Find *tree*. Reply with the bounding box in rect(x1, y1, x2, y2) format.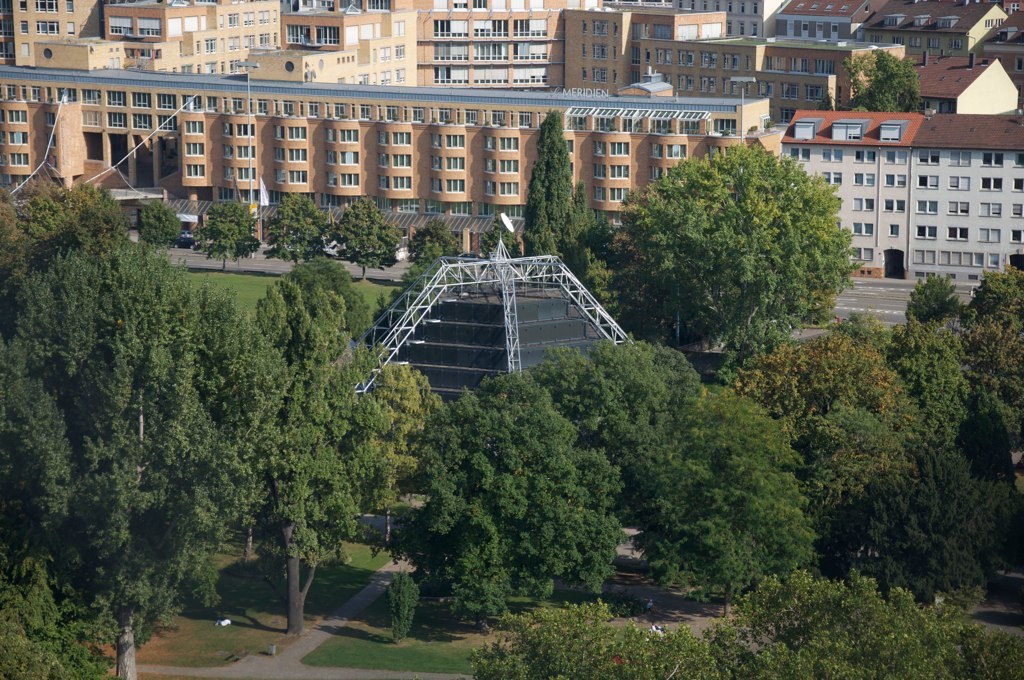
rect(131, 196, 186, 248).
